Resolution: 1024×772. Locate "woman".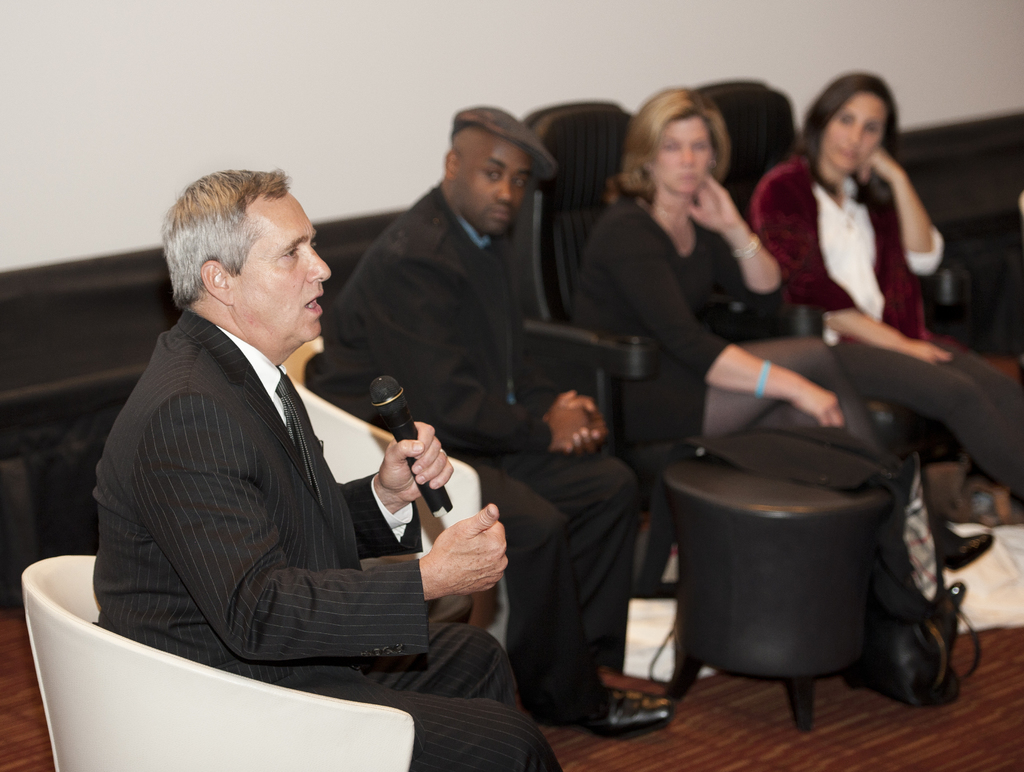
bbox(753, 65, 1023, 509).
